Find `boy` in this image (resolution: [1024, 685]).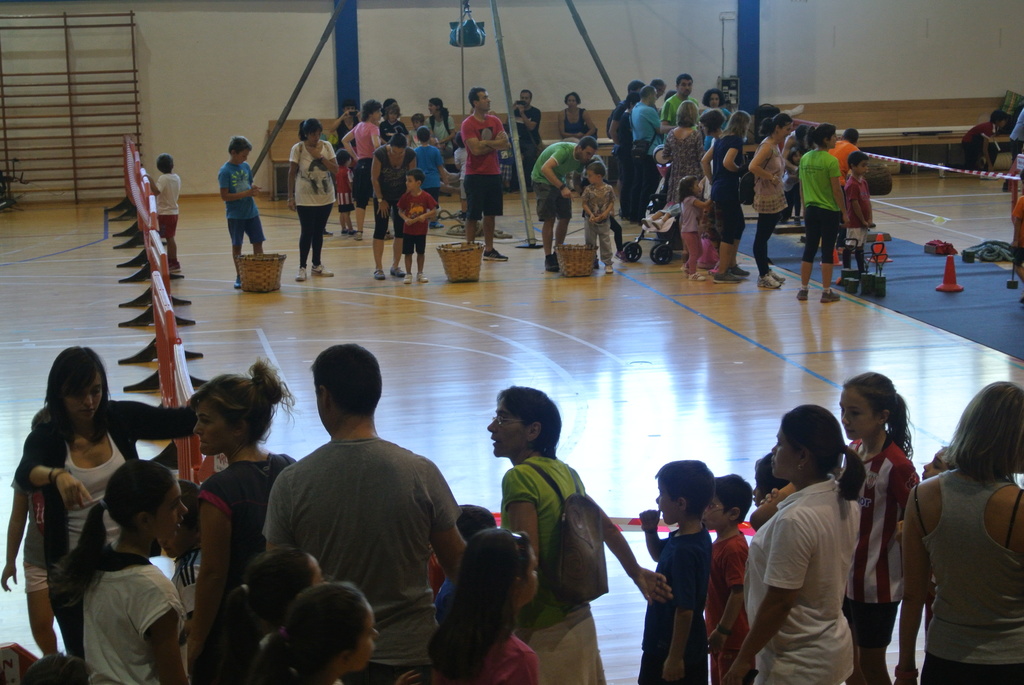
rect(639, 462, 714, 684).
